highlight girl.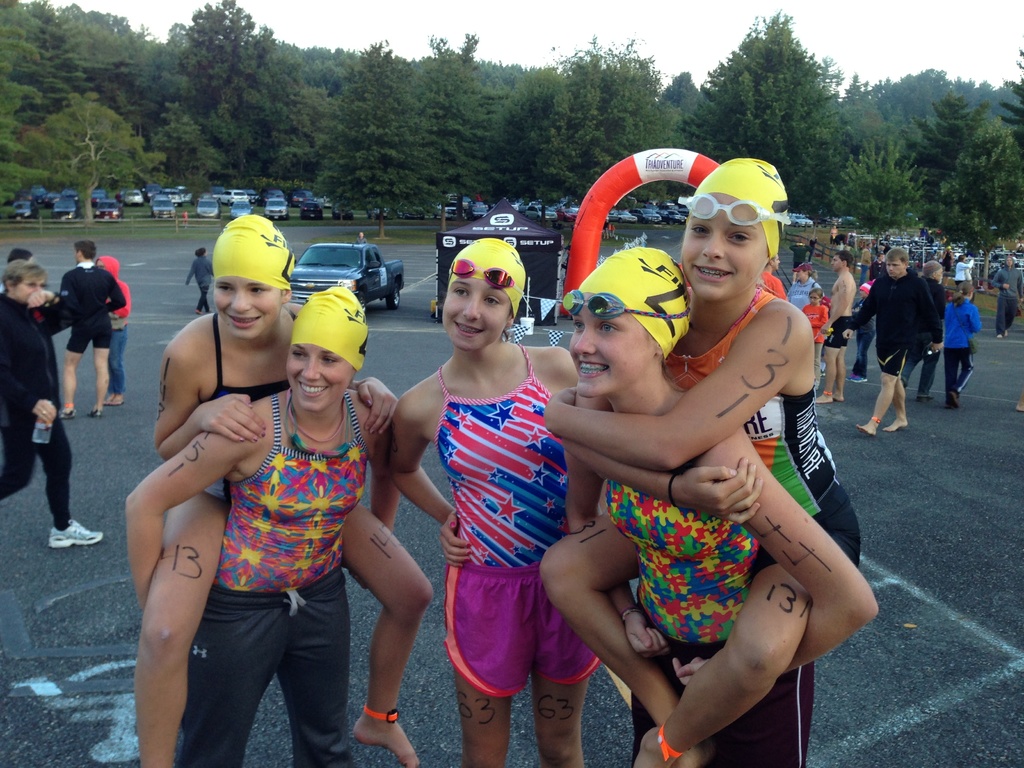
Highlighted region: pyautogui.locateOnScreen(0, 262, 115, 551).
